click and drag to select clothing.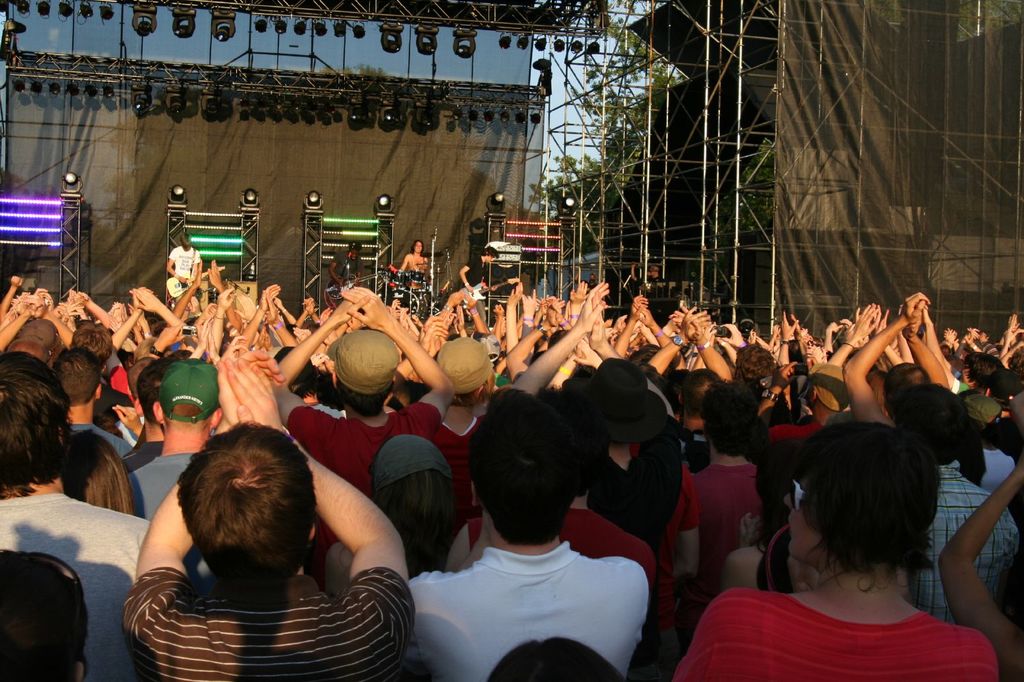
Selection: crop(404, 551, 645, 681).
